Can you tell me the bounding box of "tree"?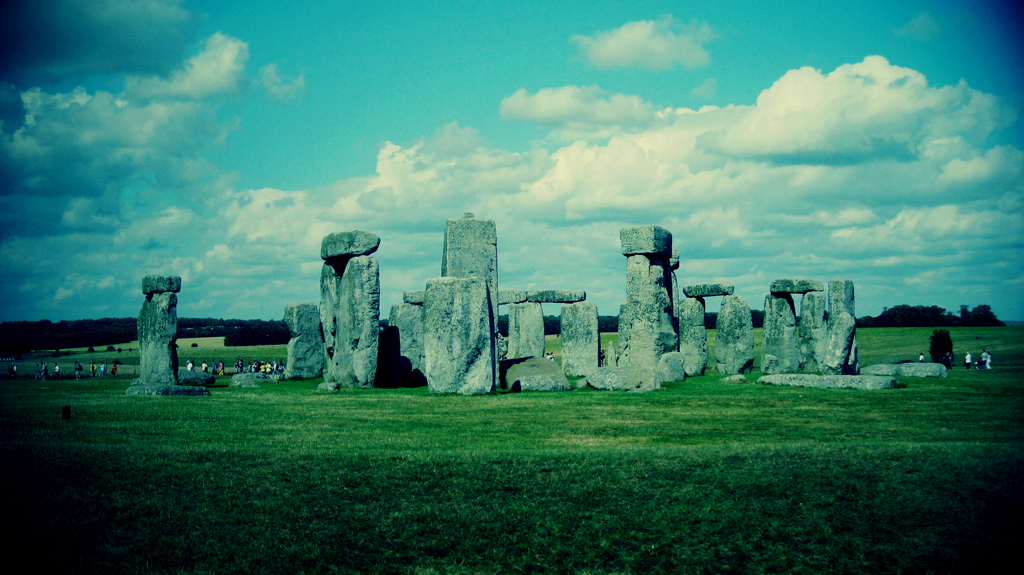
{"x1": 750, "y1": 309, "x2": 769, "y2": 327}.
